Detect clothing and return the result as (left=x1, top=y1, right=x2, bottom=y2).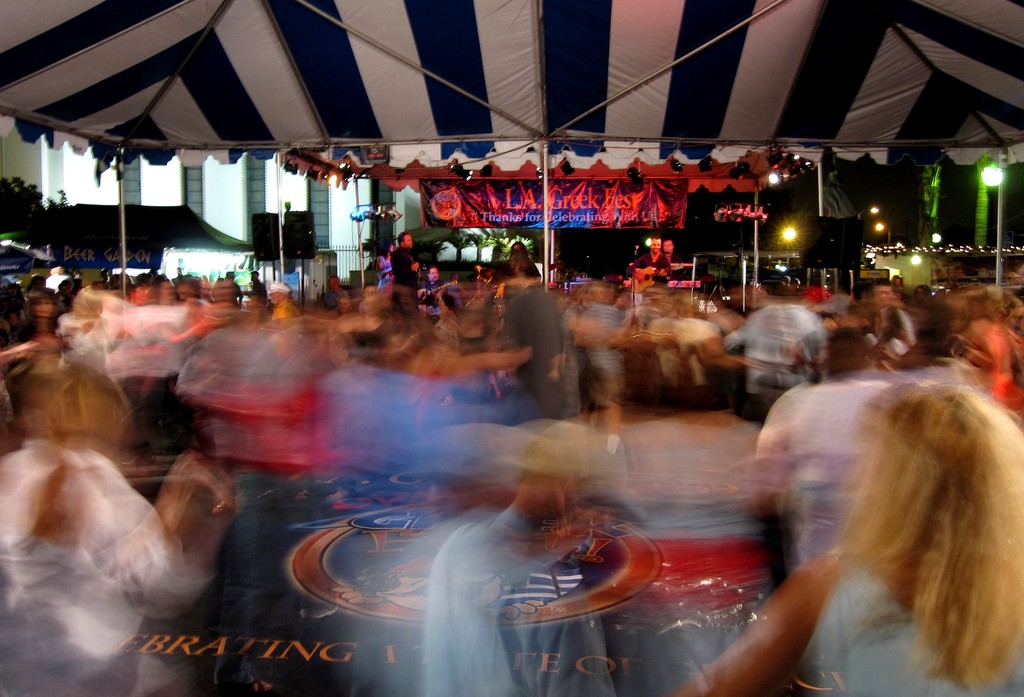
(left=506, top=280, right=565, bottom=414).
